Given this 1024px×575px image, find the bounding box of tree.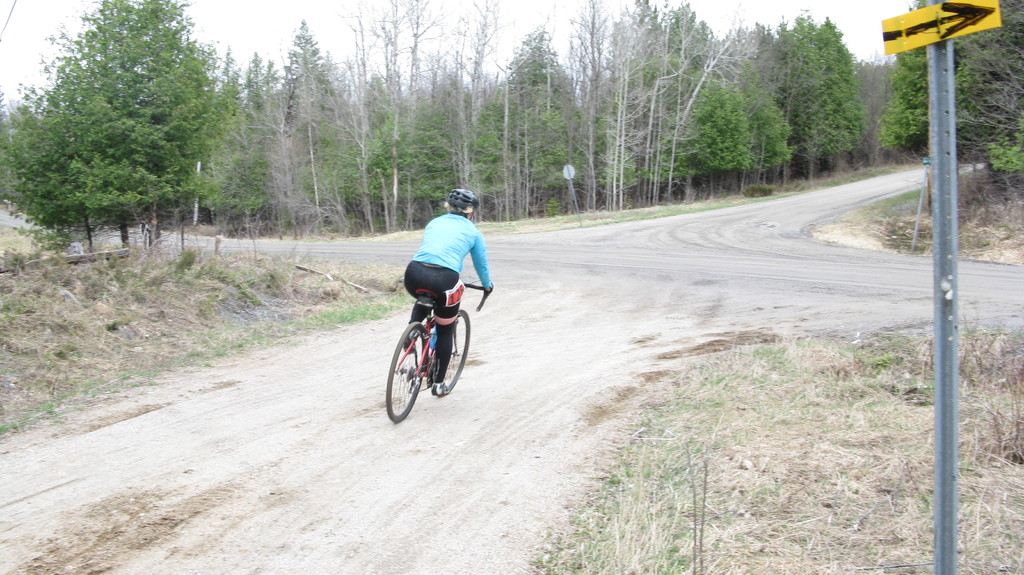
Rect(883, 0, 1023, 176).
